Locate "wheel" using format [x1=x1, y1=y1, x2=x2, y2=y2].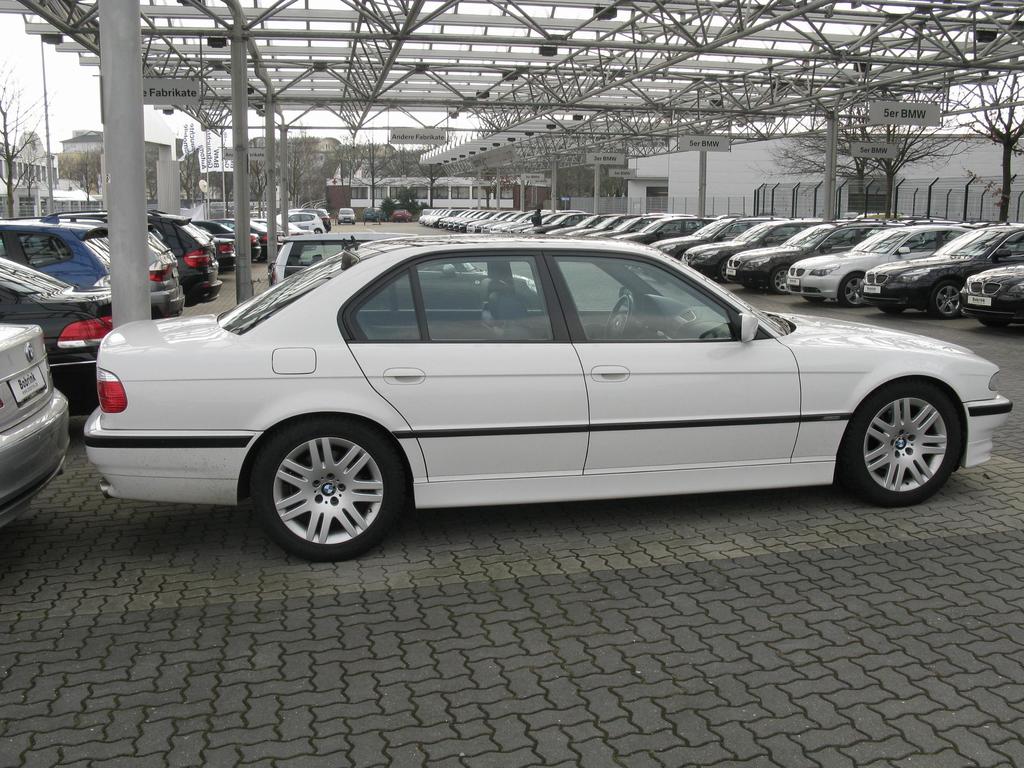
[x1=604, y1=292, x2=632, y2=342].
